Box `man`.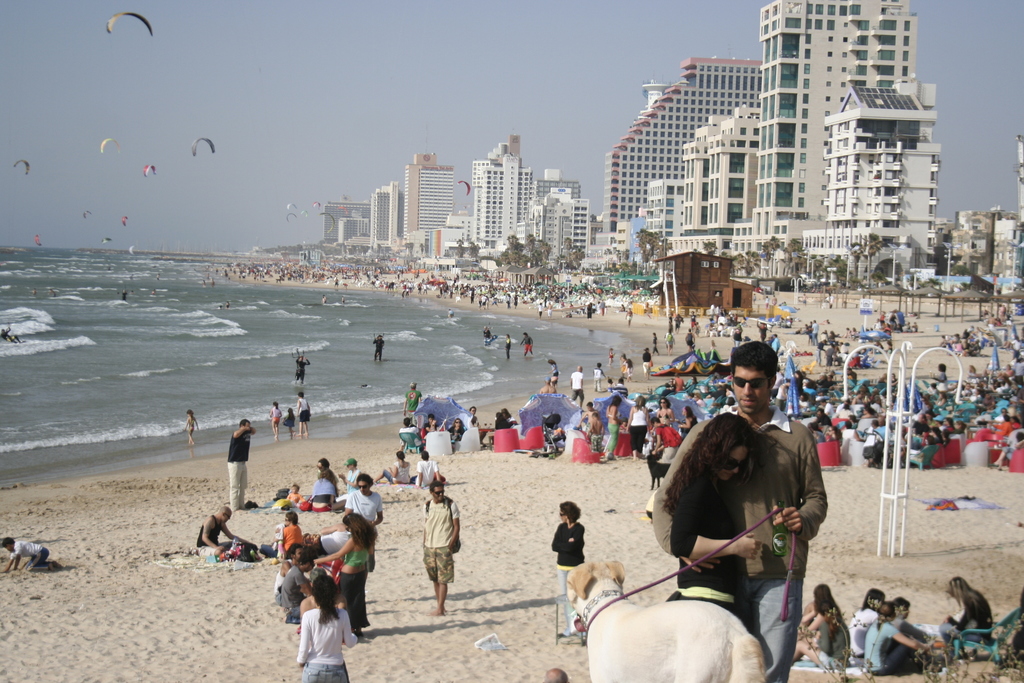
518/334/532/356.
